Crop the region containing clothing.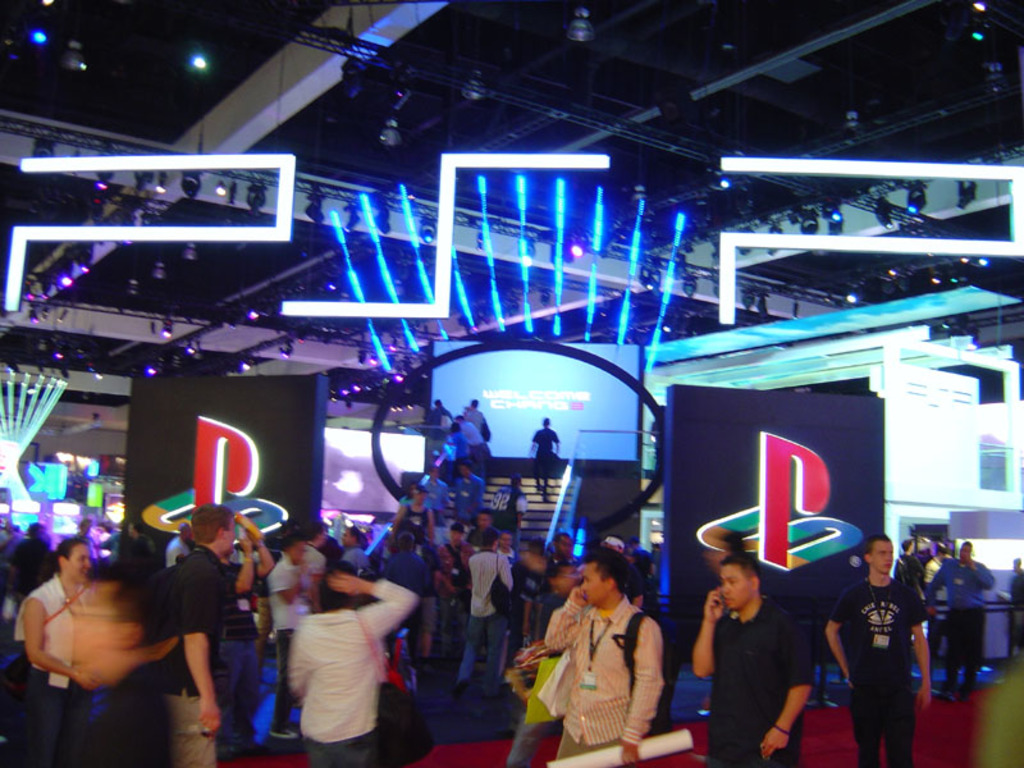
Crop region: 151,538,234,767.
